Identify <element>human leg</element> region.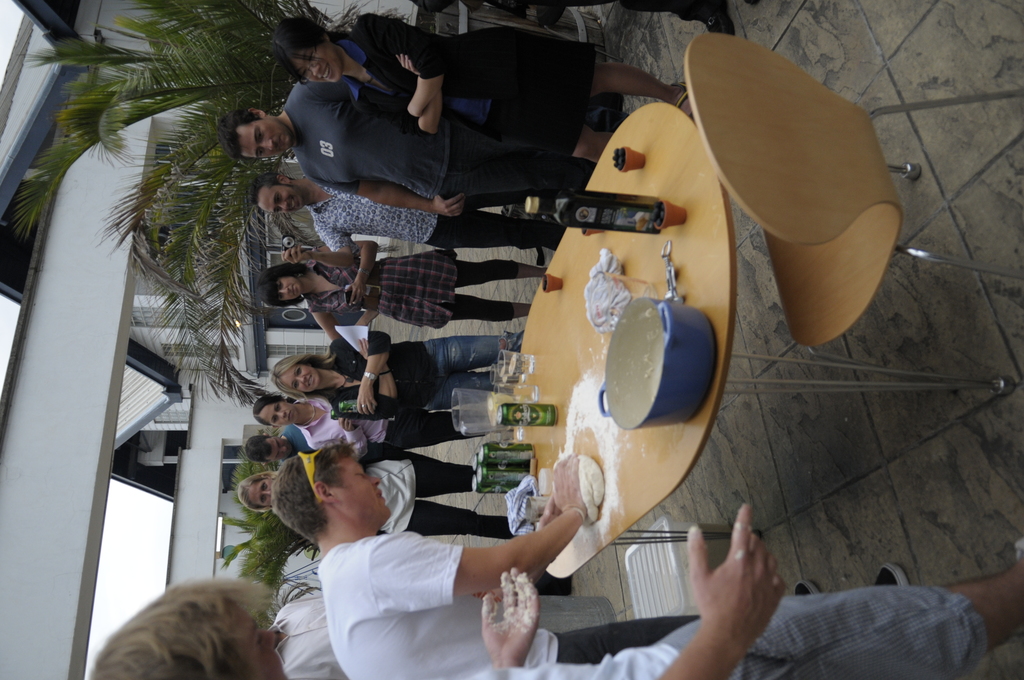
Region: box=[453, 110, 589, 196].
